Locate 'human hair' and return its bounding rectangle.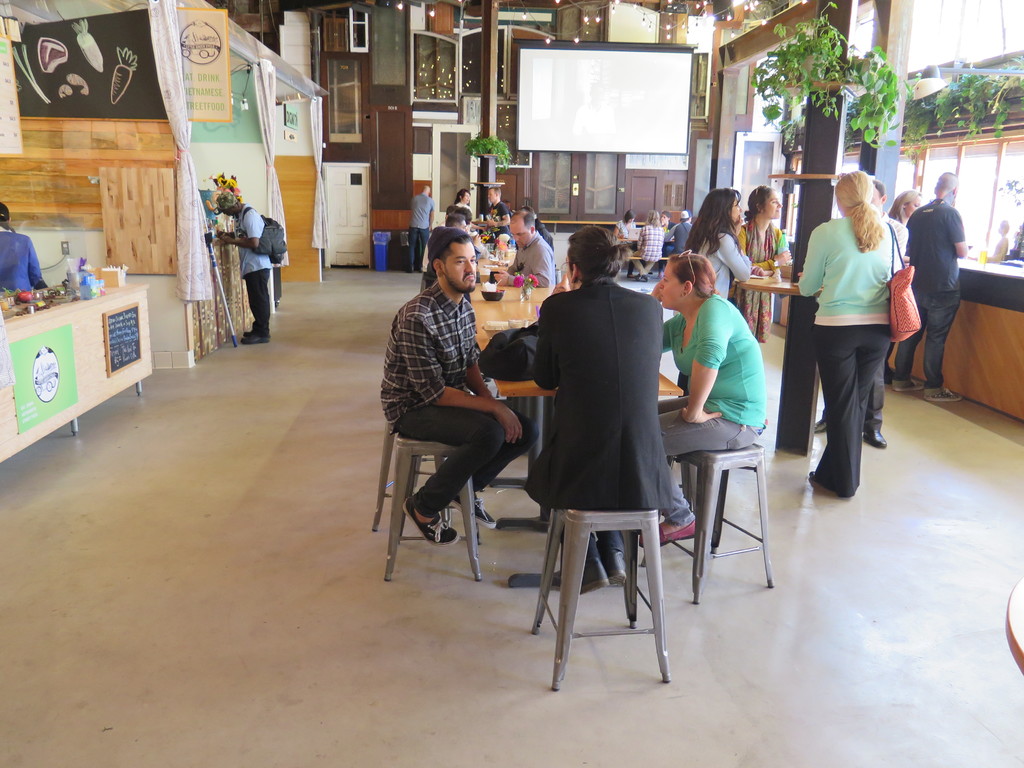
select_region(506, 209, 531, 227).
